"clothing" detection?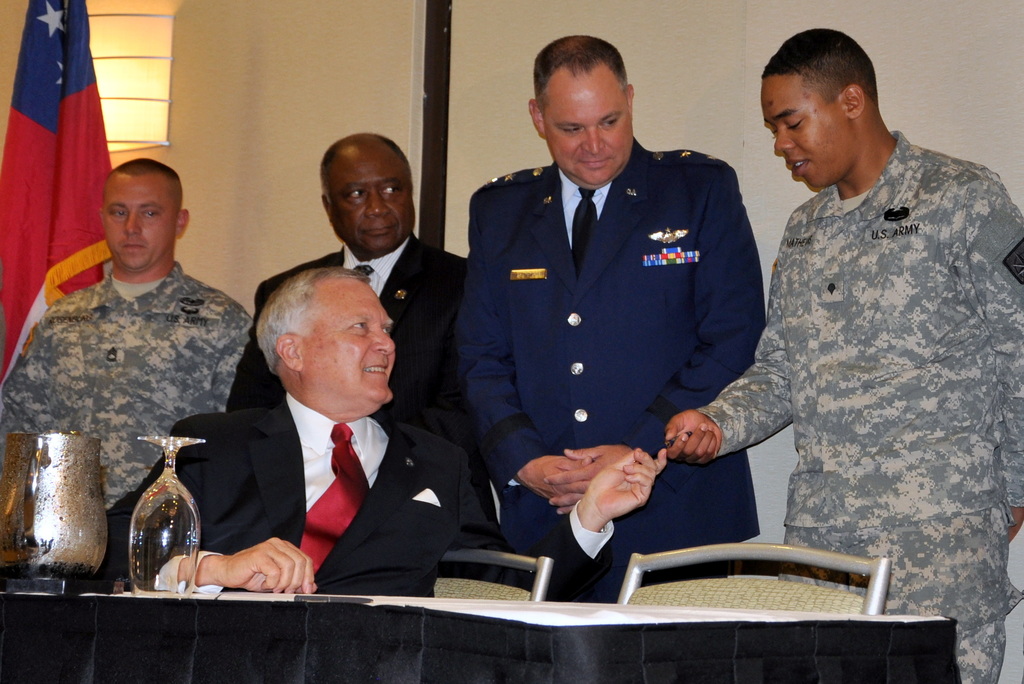
{"left": 95, "top": 393, "right": 618, "bottom": 598}
